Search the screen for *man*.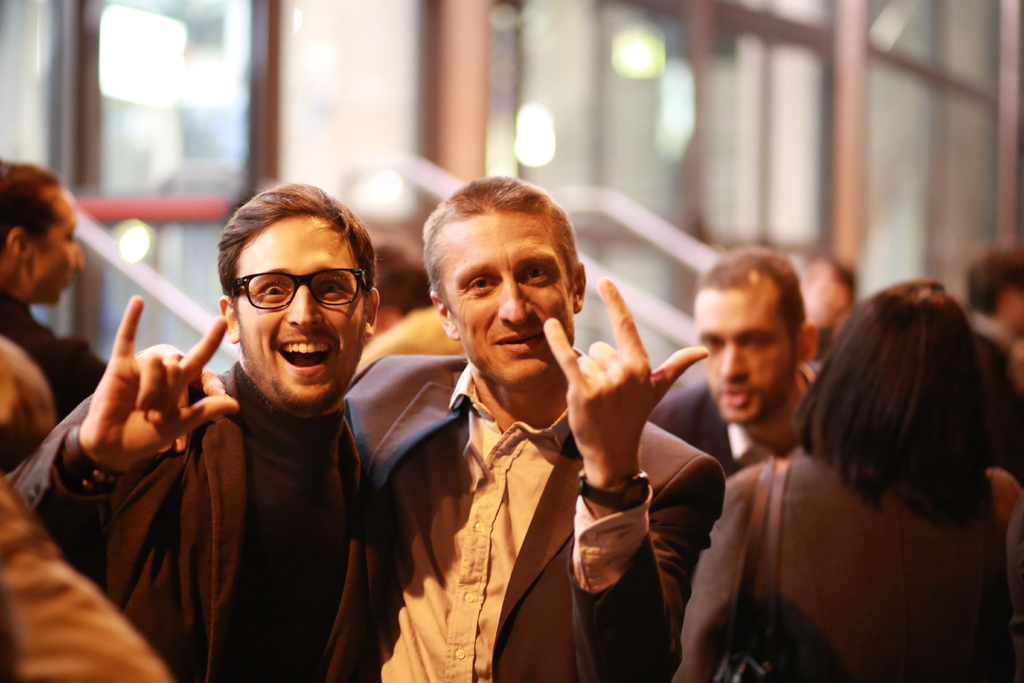
Found at 0 154 113 454.
